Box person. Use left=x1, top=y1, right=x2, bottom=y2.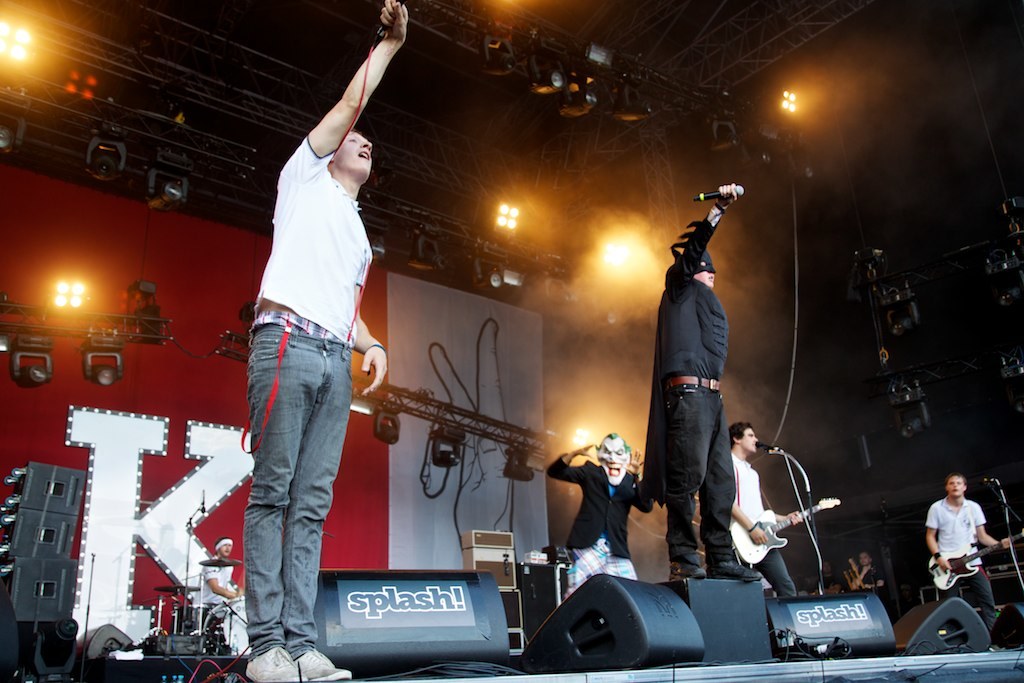
left=640, top=175, right=761, bottom=581.
